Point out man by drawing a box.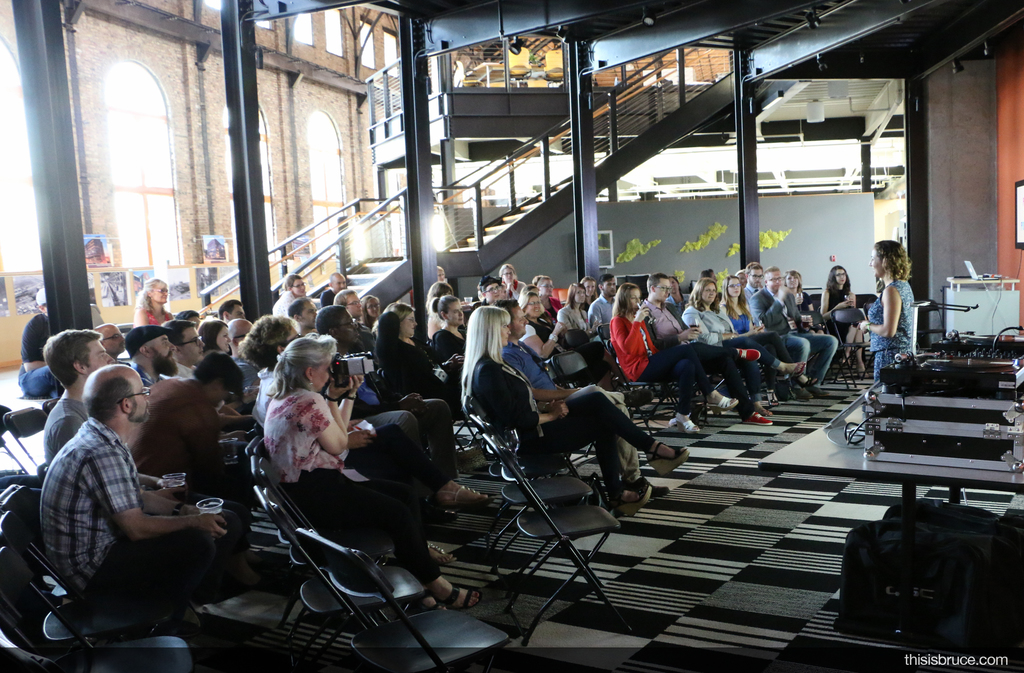
<region>228, 319, 265, 404</region>.
